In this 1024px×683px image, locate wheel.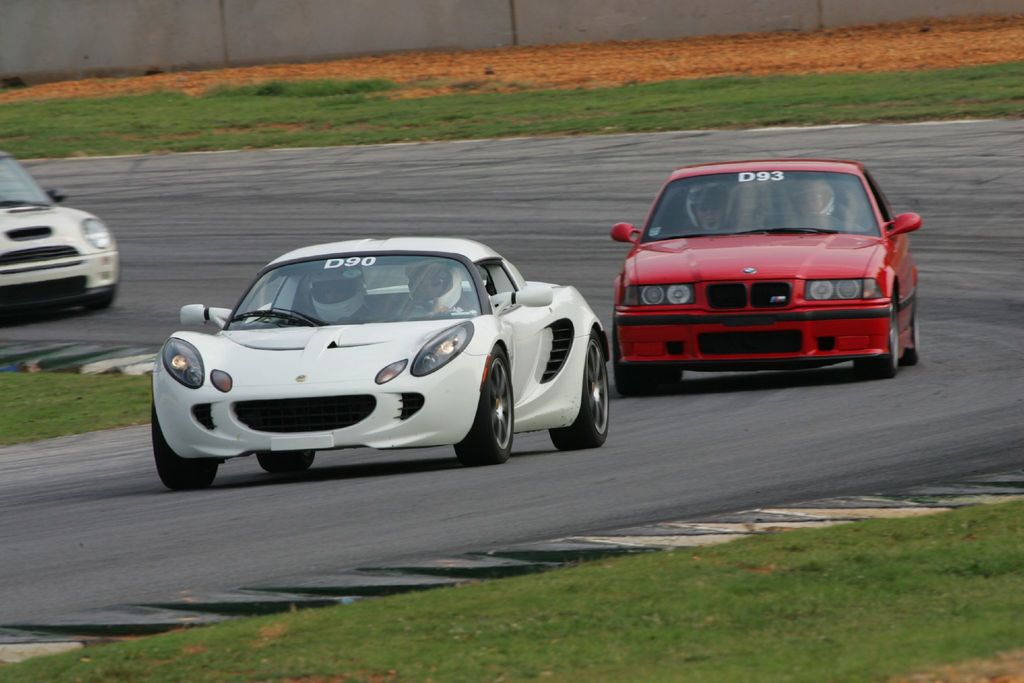
Bounding box: {"left": 255, "top": 449, "right": 312, "bottom": 473}.
